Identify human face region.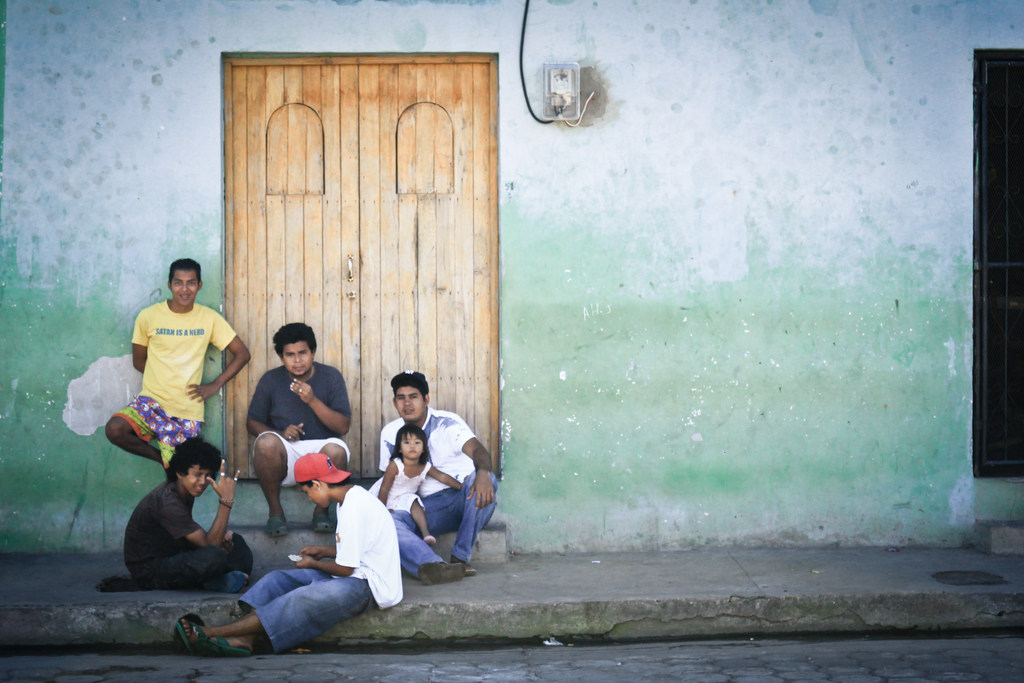
Region: left=301, top=486, right=329, bottom=506.
